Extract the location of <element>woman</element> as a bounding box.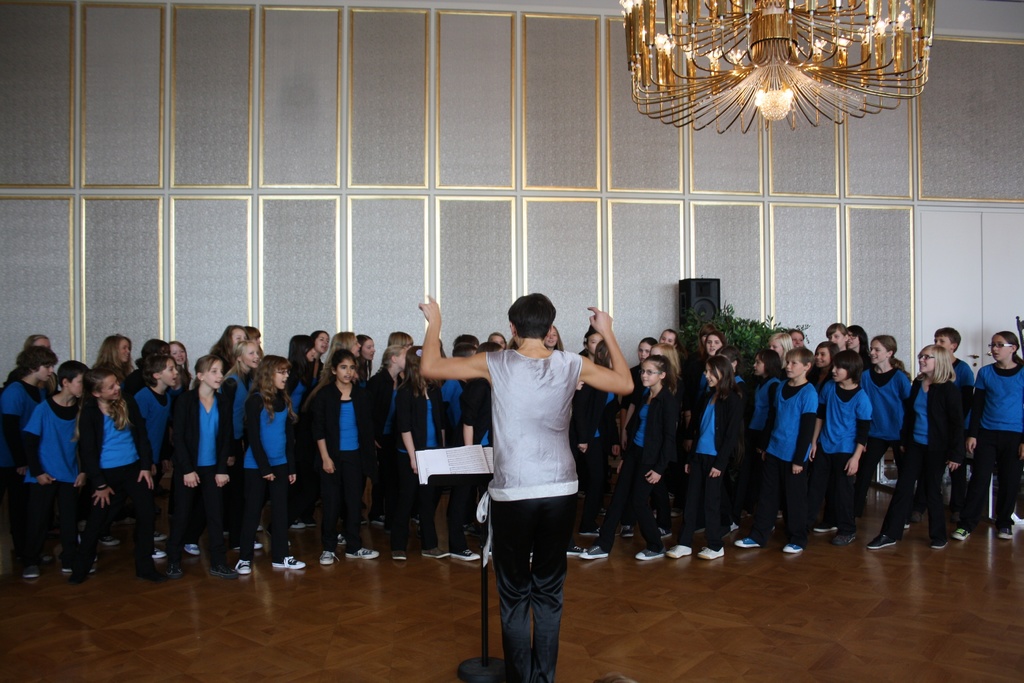
rect(870, 347, 956, 550).
